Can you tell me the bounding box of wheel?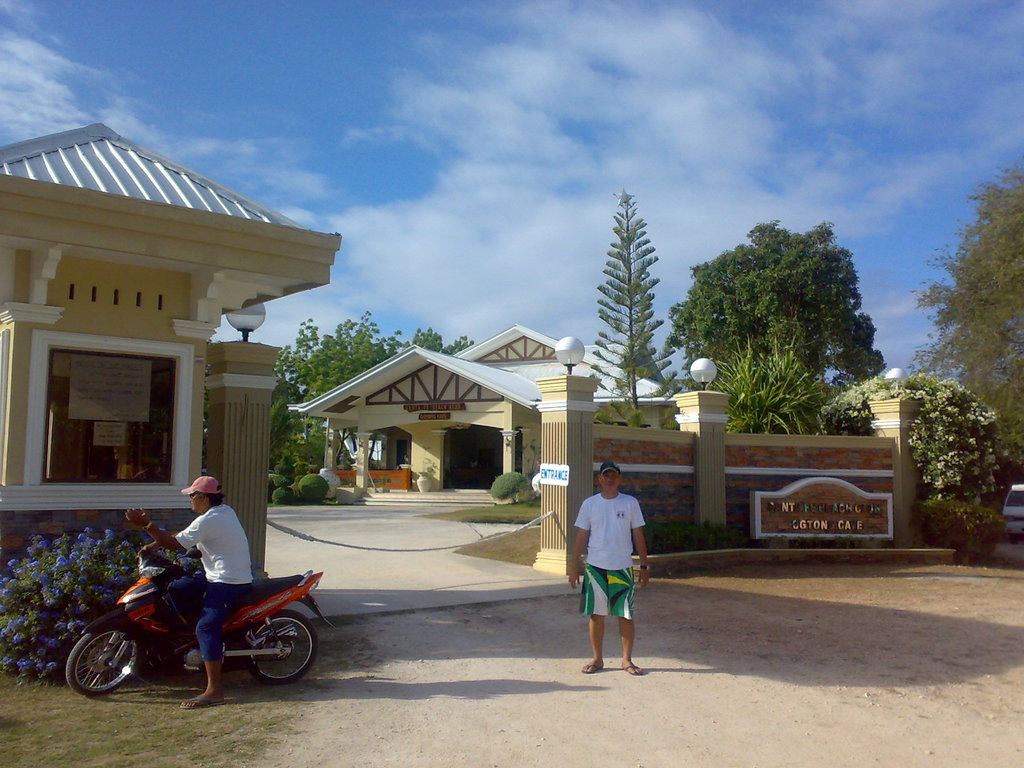
bbox=(239, 611, 323, 682).
